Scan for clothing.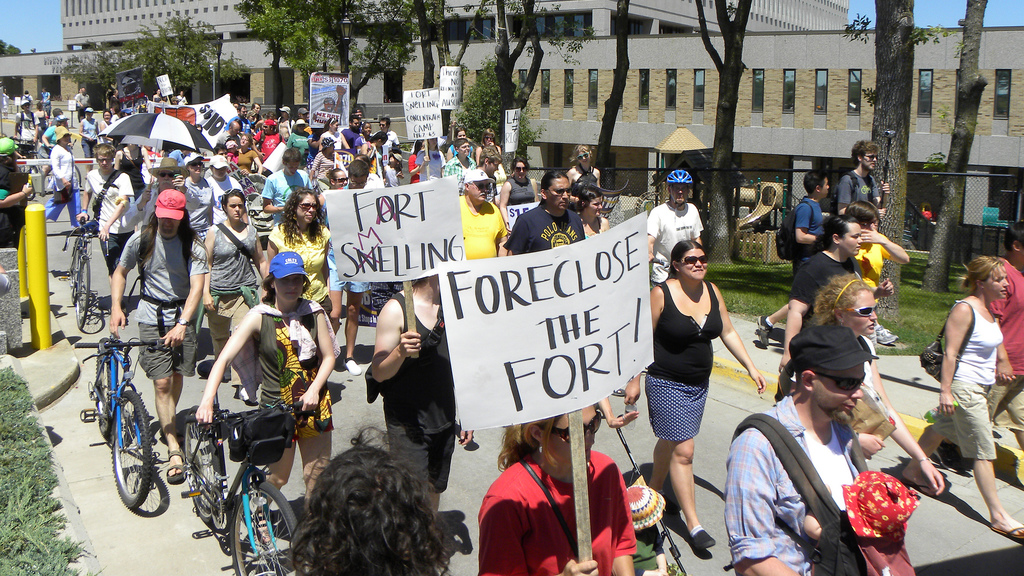
Scan result: box(44, 140, 79, 222).
